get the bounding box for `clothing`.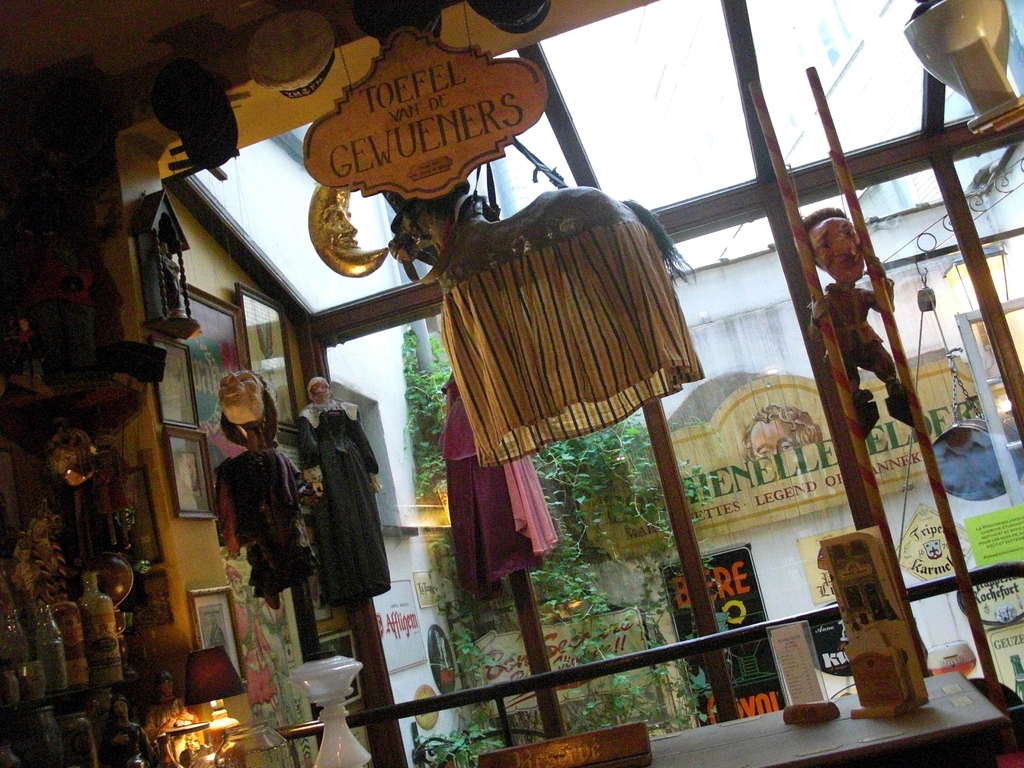
bbox=(145, 696, 196, 765).
